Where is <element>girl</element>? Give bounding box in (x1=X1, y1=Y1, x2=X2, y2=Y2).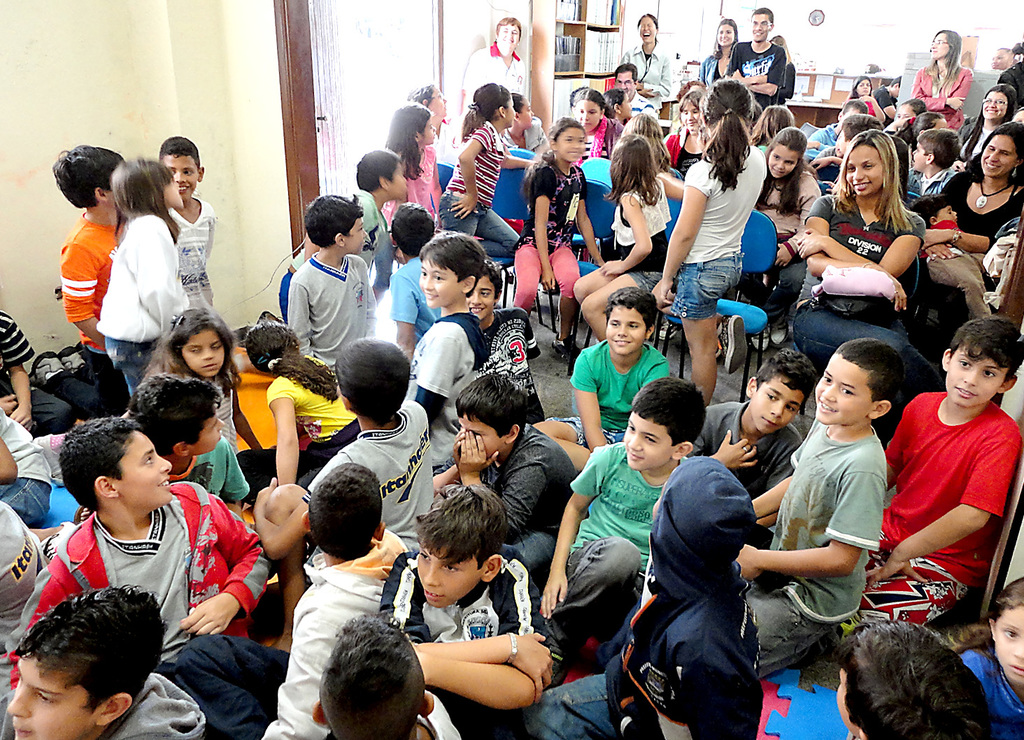
(x1=150, y1=310, x2=238, y2=448).
